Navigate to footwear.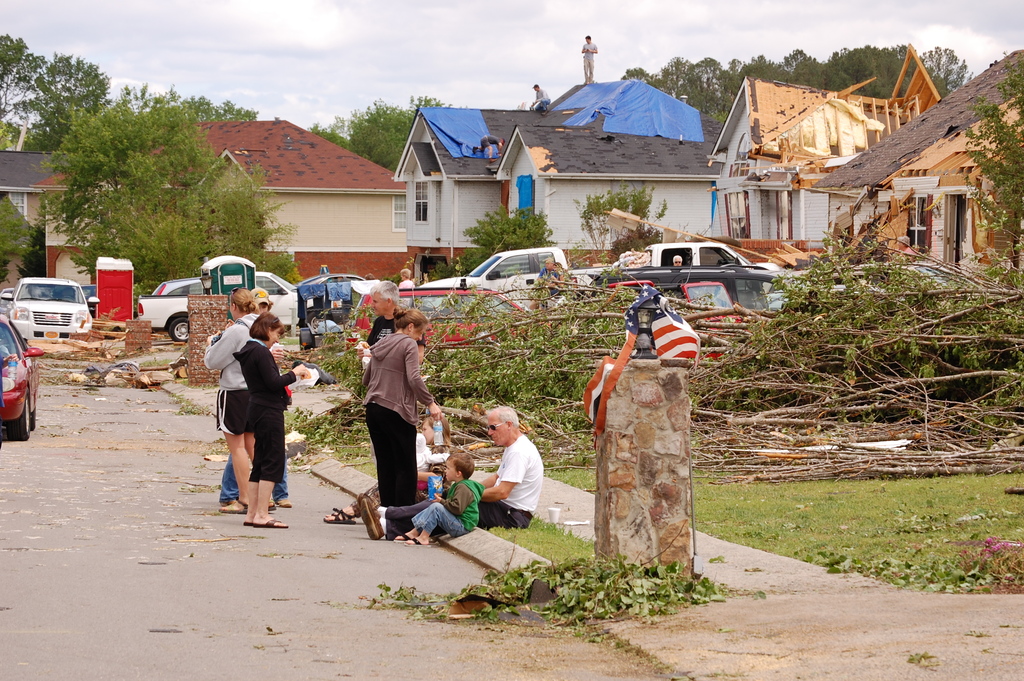
Navigation target: [250, 514, 292, 531].
